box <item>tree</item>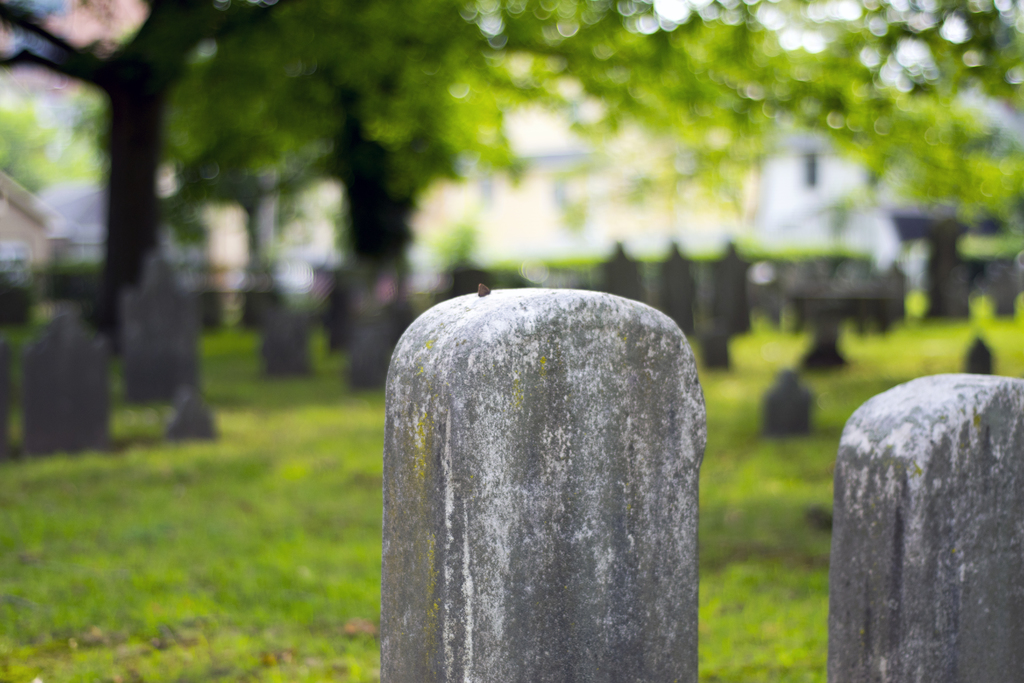
0, 0, 1023, 353
